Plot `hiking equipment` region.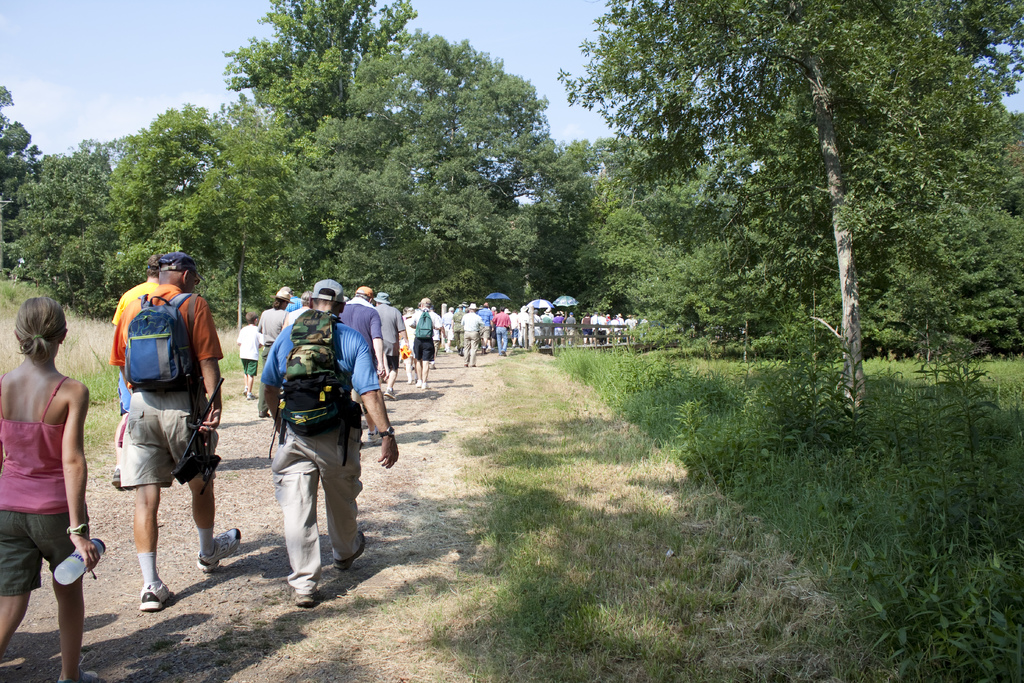
Plotted at pyautogui.locateOnScreen(332, 531, 366, 571).
